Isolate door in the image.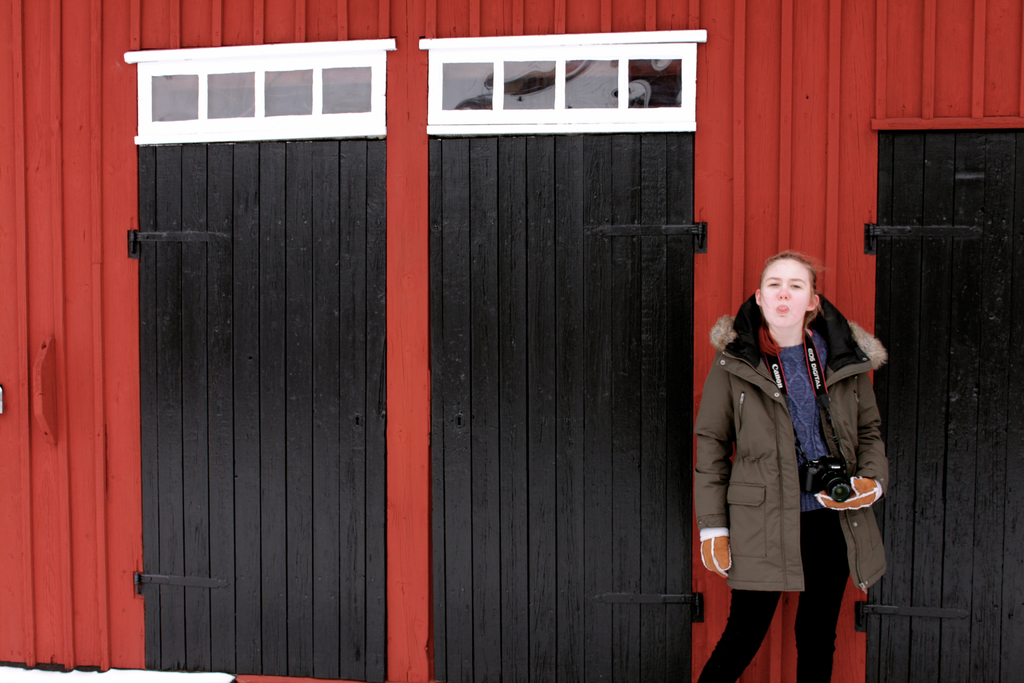
Isolated region: bbox=[131, 22, 405, 666].
